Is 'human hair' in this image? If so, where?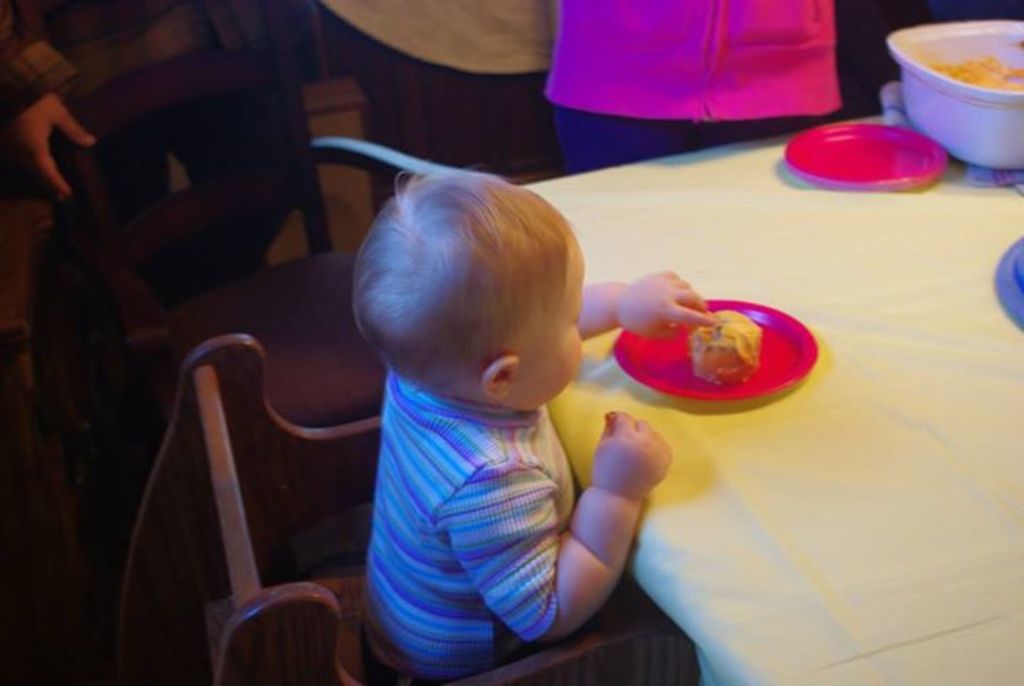
Yes, at {"x1": 364, "y1": 165, "x2": 590, "y2": 416}.
